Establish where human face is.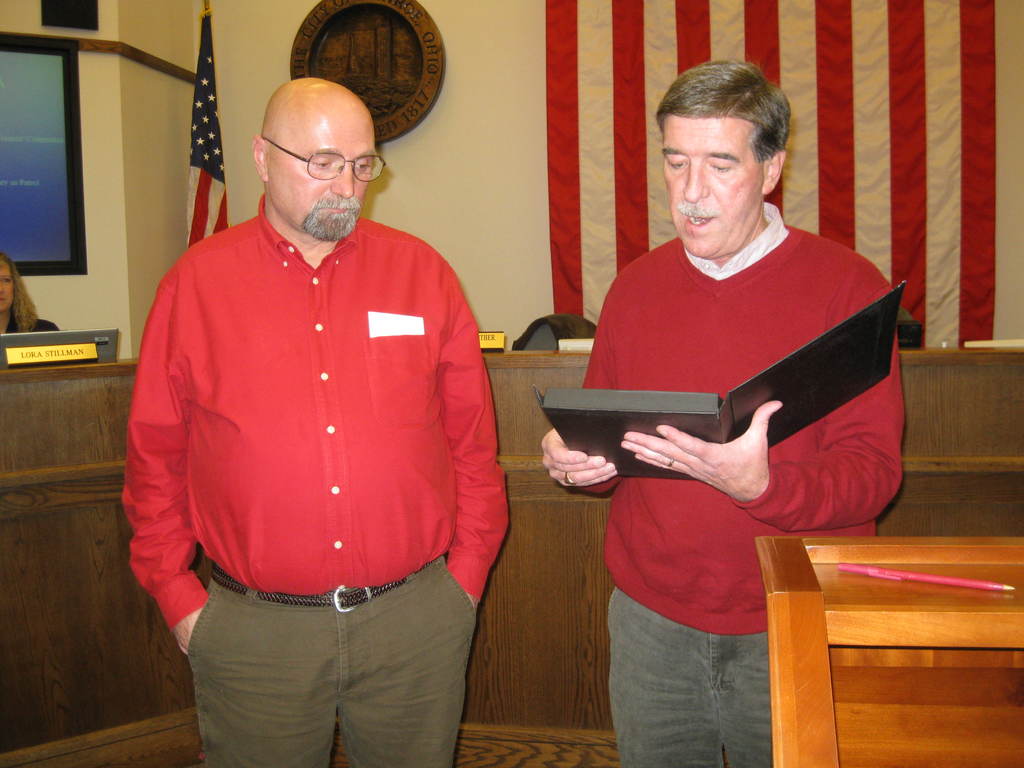
Established at select_region(267, 115, 375, 239).
